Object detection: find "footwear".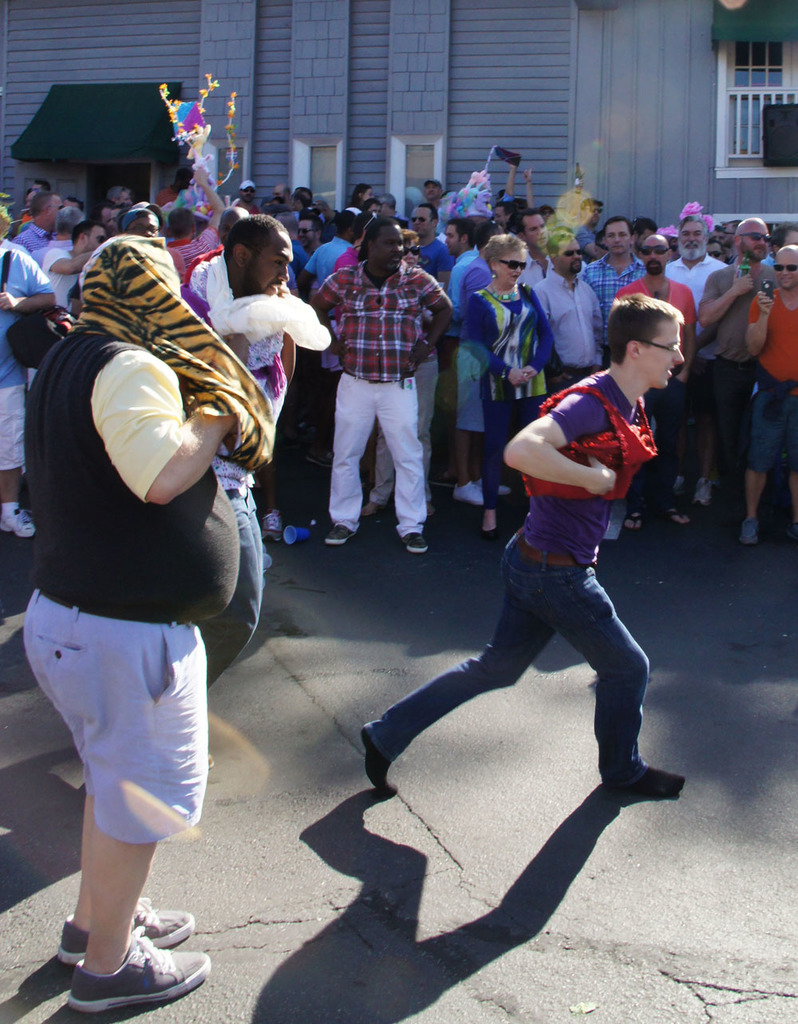
select_region(481, 476, 508, 492).
